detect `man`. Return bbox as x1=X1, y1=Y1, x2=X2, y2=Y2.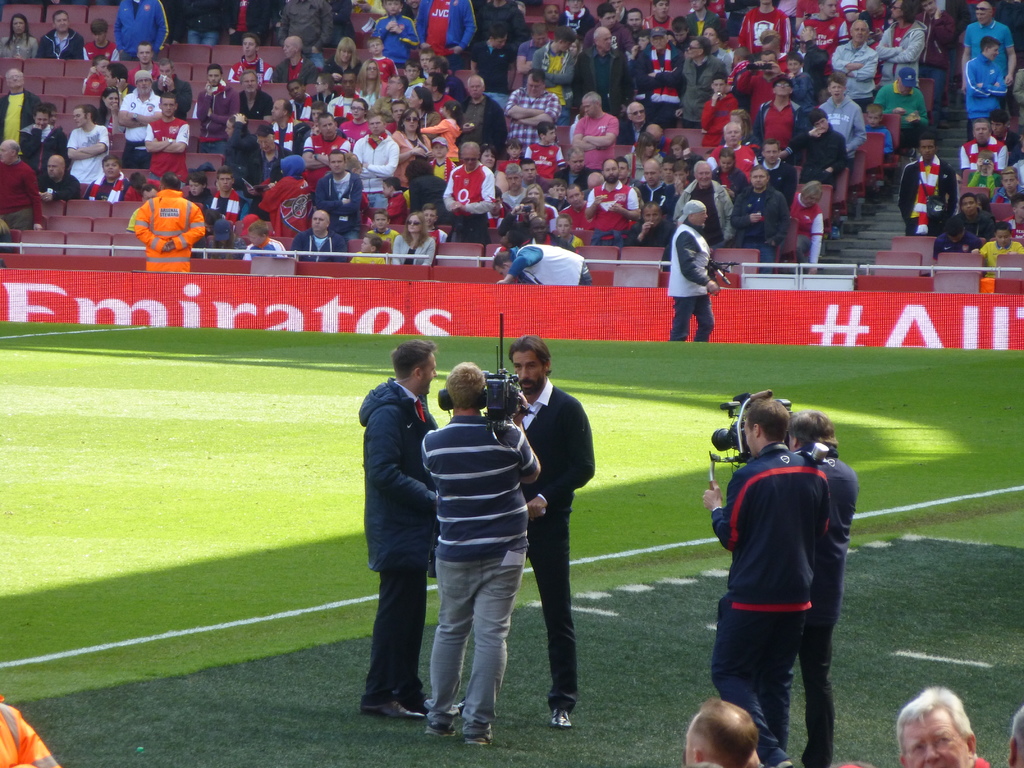
x1=935, y1=218, x2=979, y2=260.
